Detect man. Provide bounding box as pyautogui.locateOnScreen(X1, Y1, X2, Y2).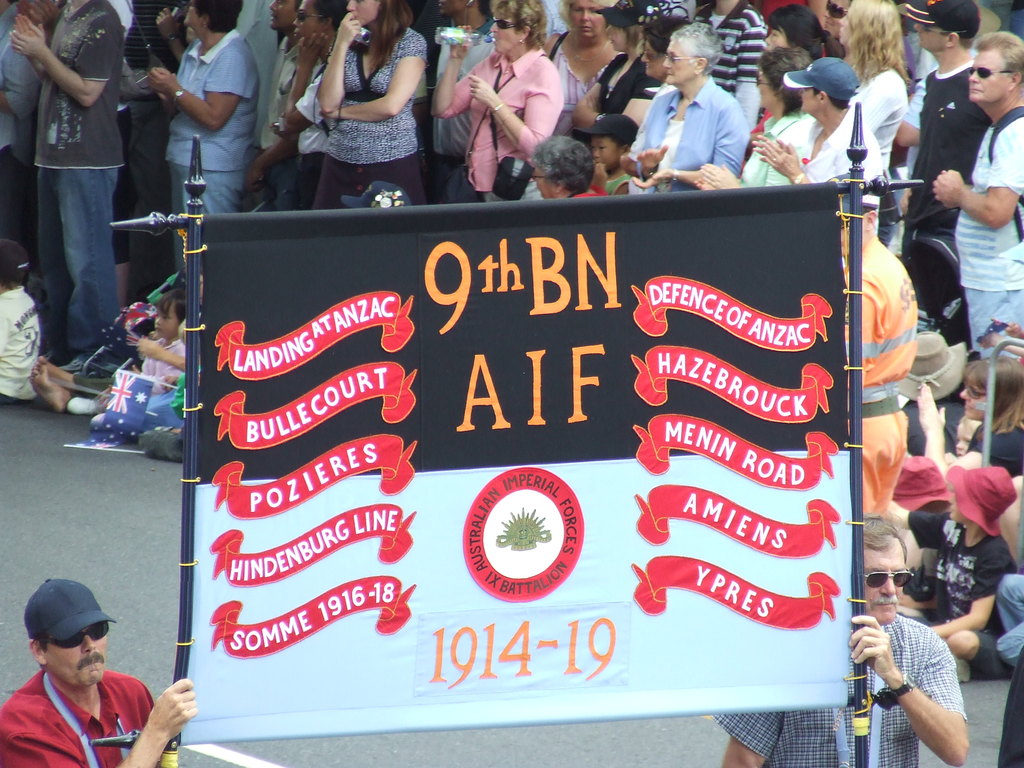
pyautogui.locateOnScreen(936, 29, 1023, 346).
